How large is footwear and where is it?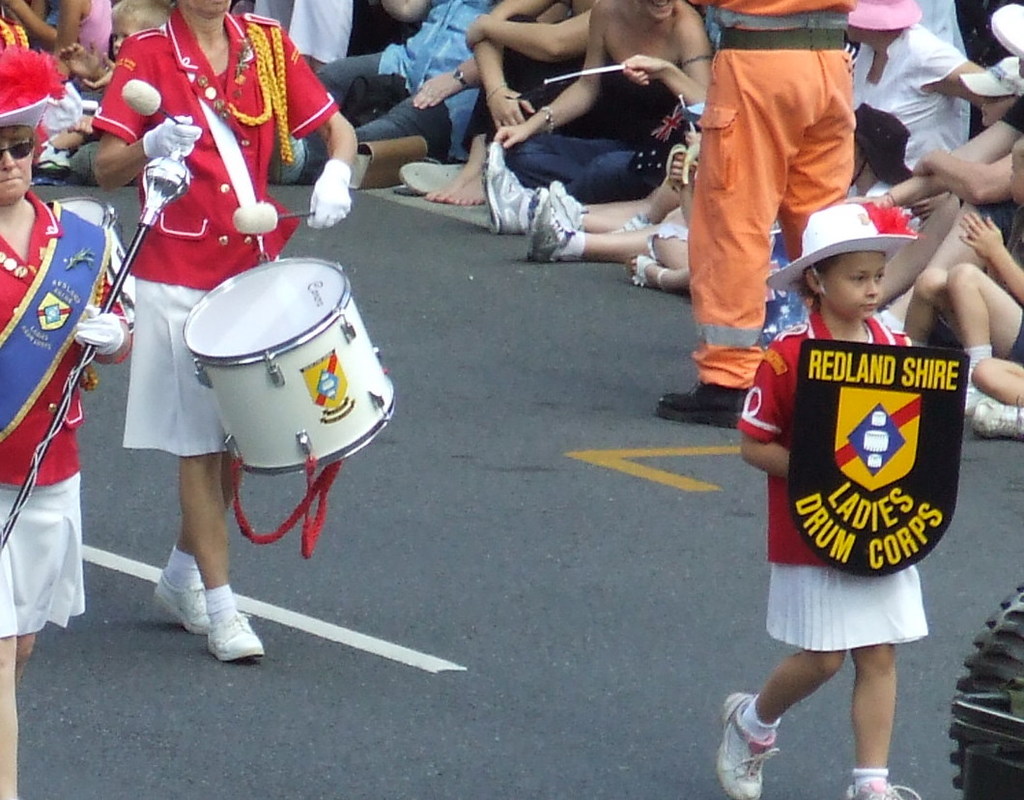
Bounding box: x1=540 y1=172 x2=581 y2=231.
